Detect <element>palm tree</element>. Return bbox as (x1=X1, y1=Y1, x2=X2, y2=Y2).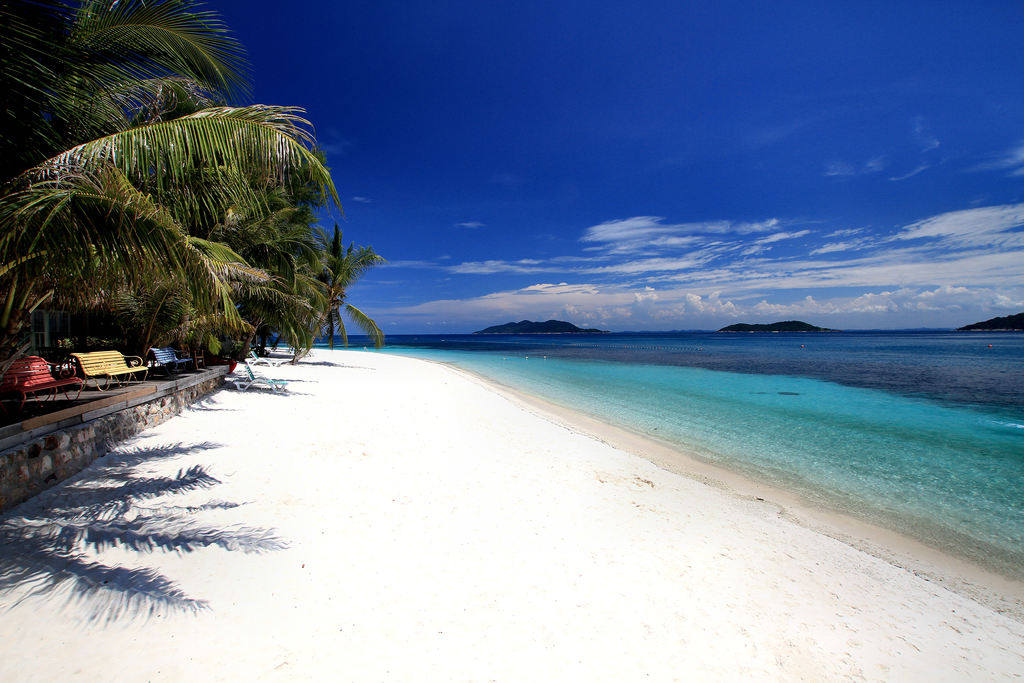
(x1=264, y1=245, x2=353, y2=390).
